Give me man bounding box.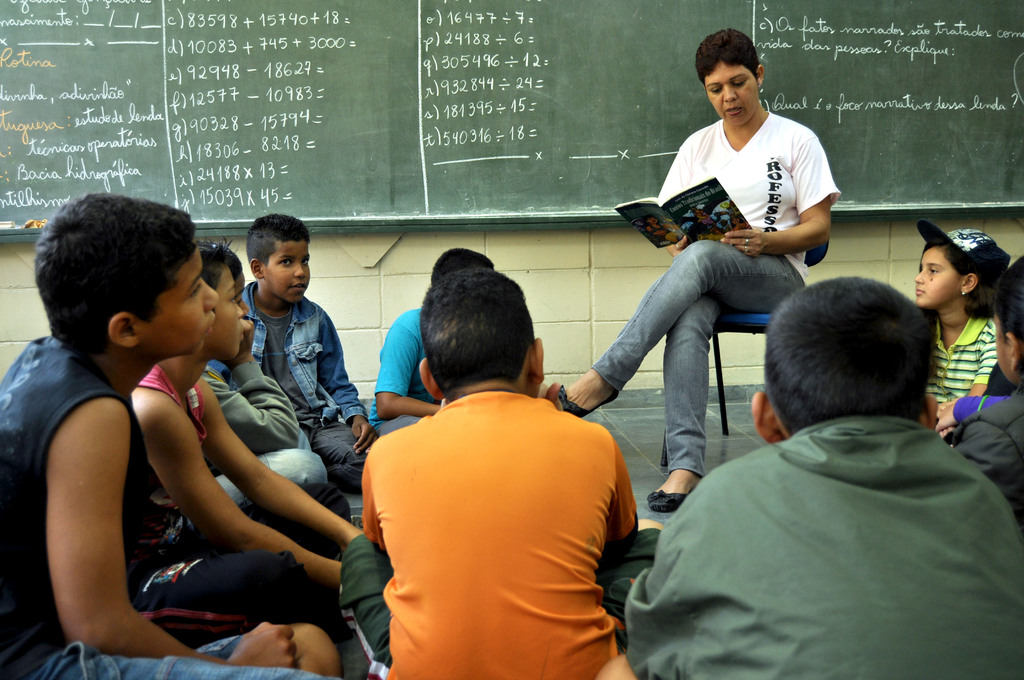
crop(626, 277, 1023, 663).
